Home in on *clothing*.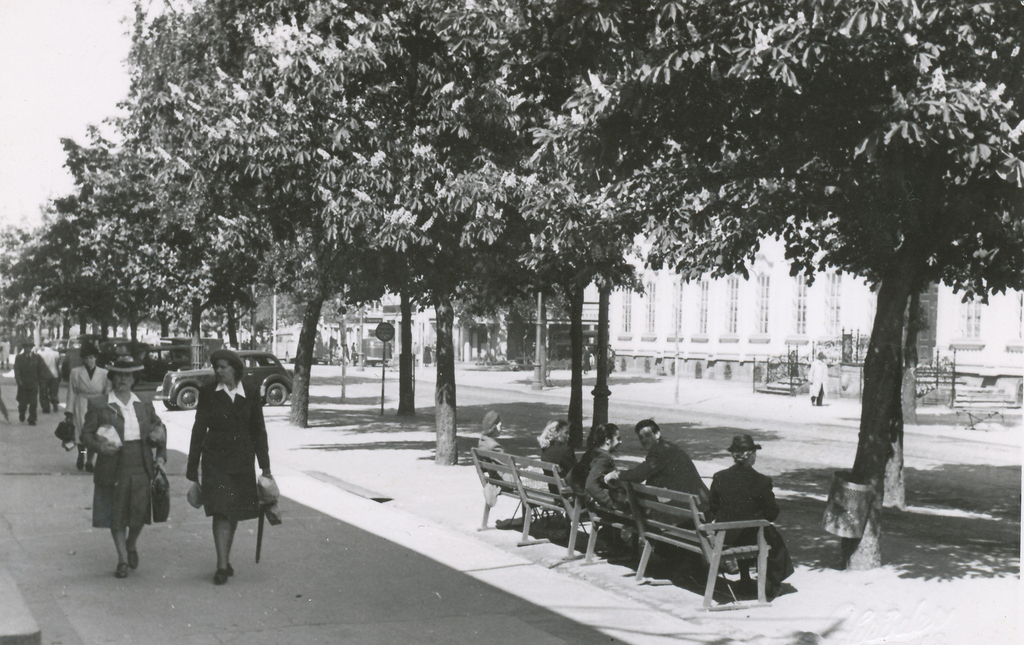
Homed in at (left=63, top=359, right=114, bottom=436).
